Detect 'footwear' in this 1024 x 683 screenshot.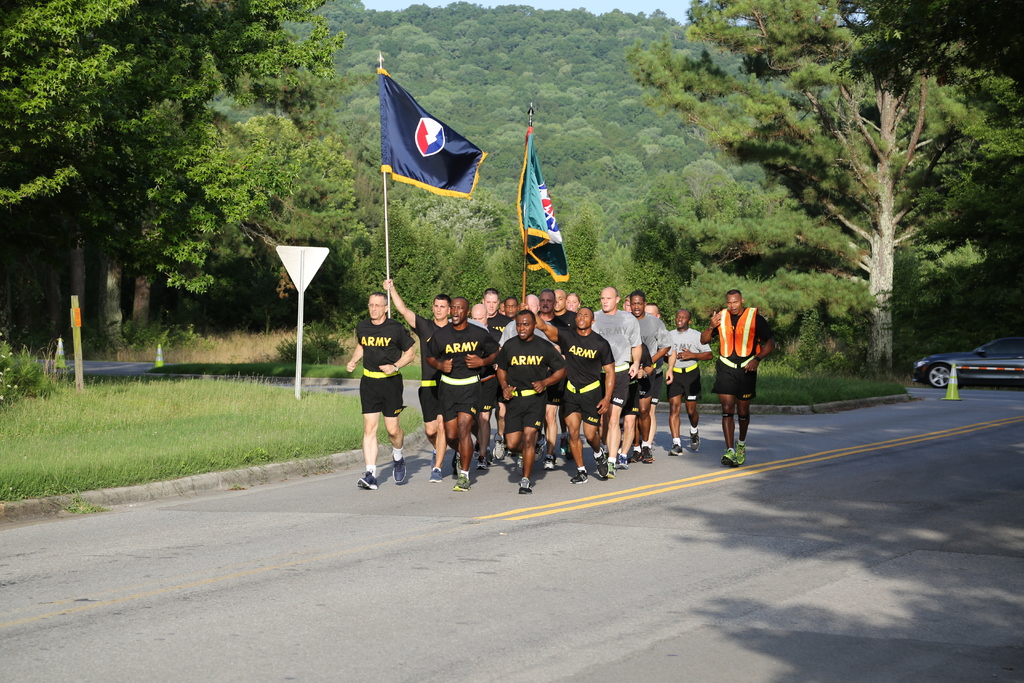
Detection: {"left": 518, "top": 479, "right": 532, "bottom": 493}.
